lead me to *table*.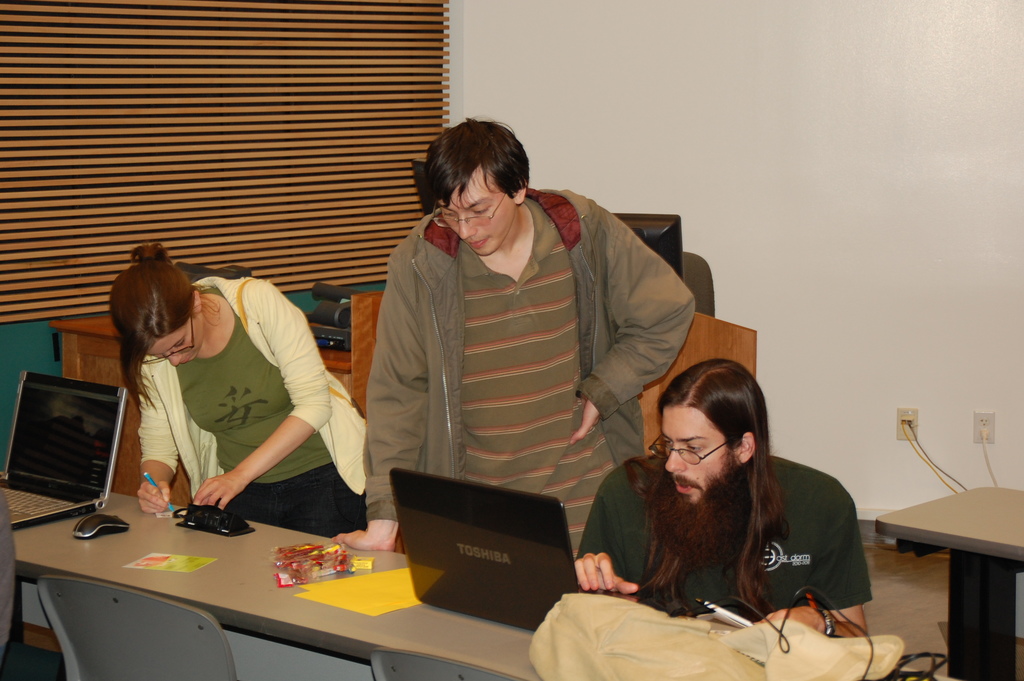
Lead to left=899, top=458, right=1016, bottom=668.
